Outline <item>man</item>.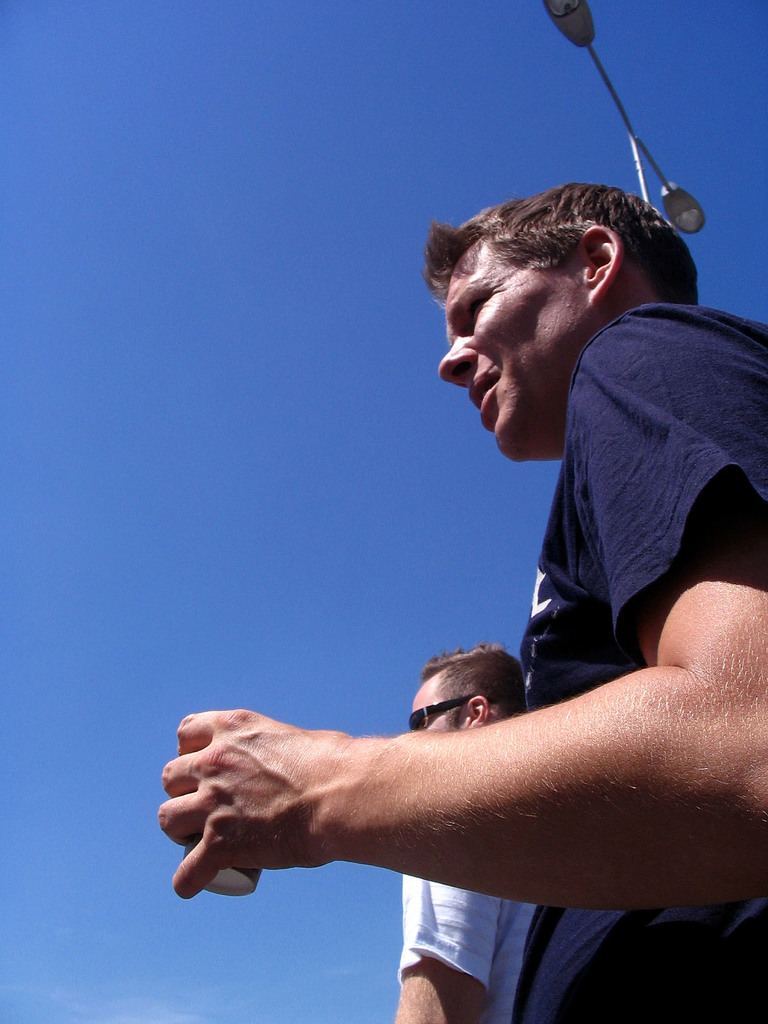
Outline: bbox=[148, 180, 767, 1023].
